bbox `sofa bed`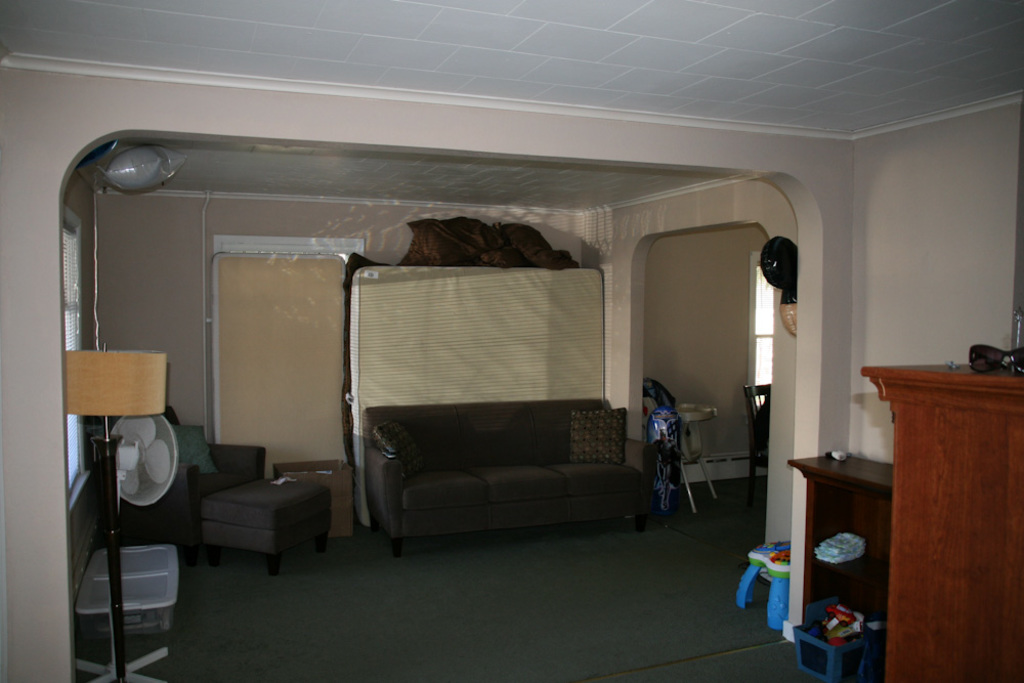
364 397 647 558
